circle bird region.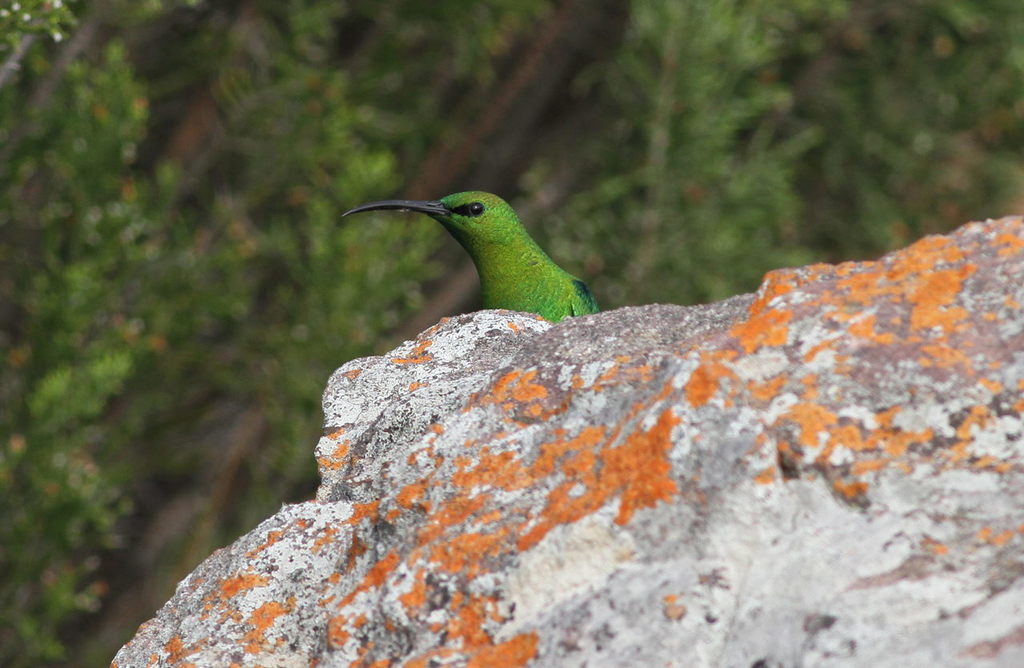
Region: 339,182,609,324.
